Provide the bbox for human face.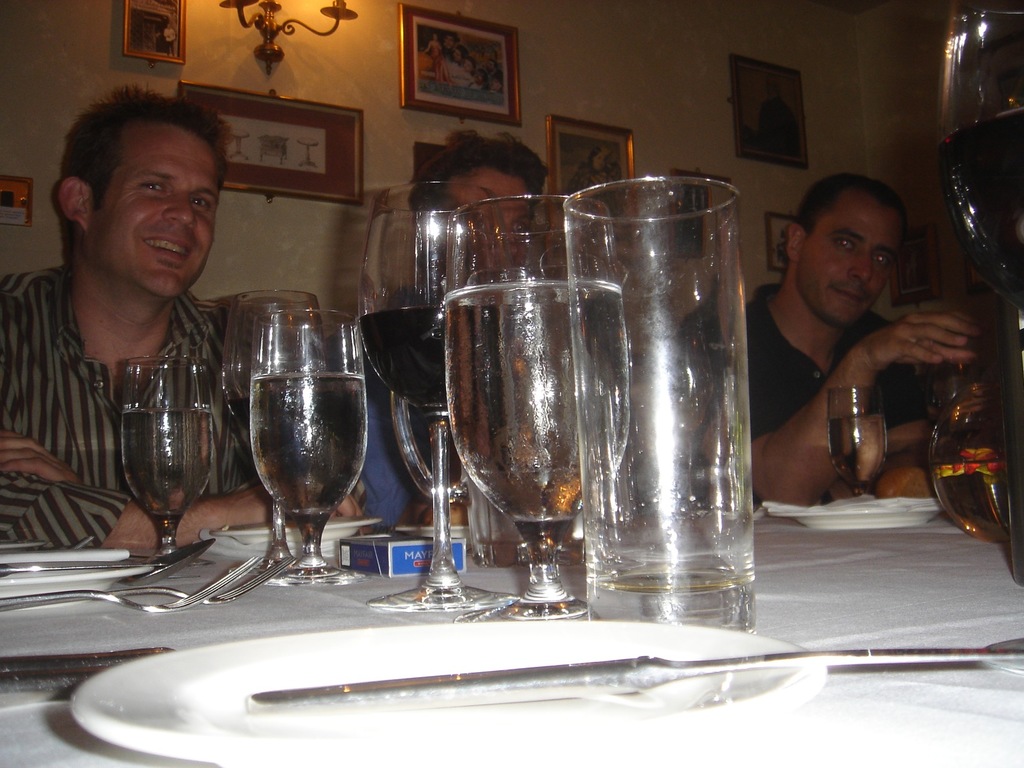
select_region(92, 123, 218, 296).
